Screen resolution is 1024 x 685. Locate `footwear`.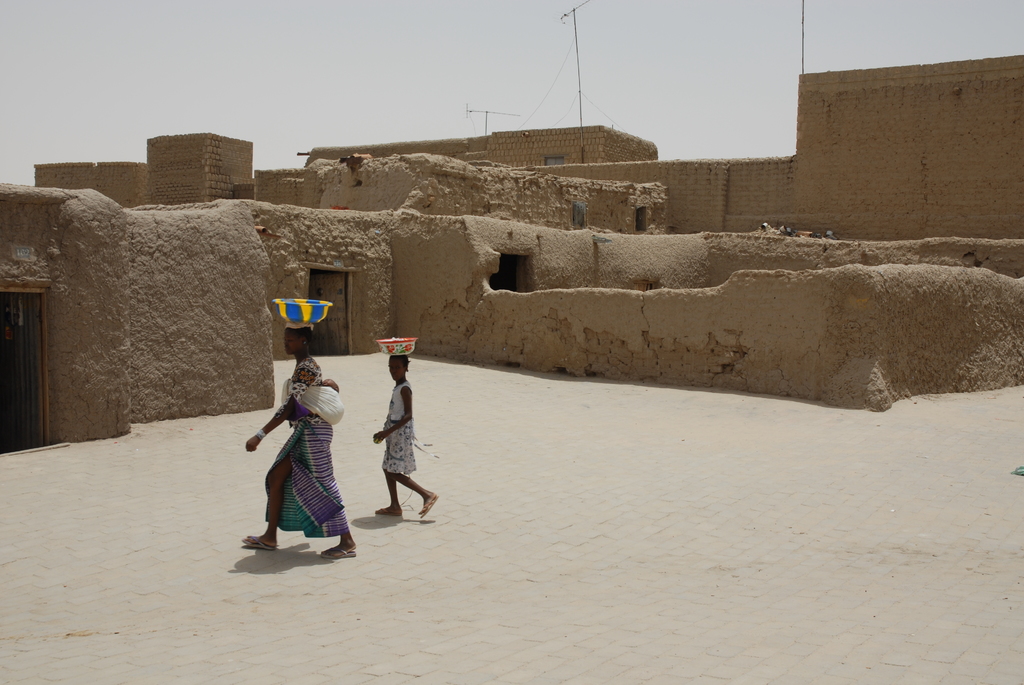
243:537:276:548.
